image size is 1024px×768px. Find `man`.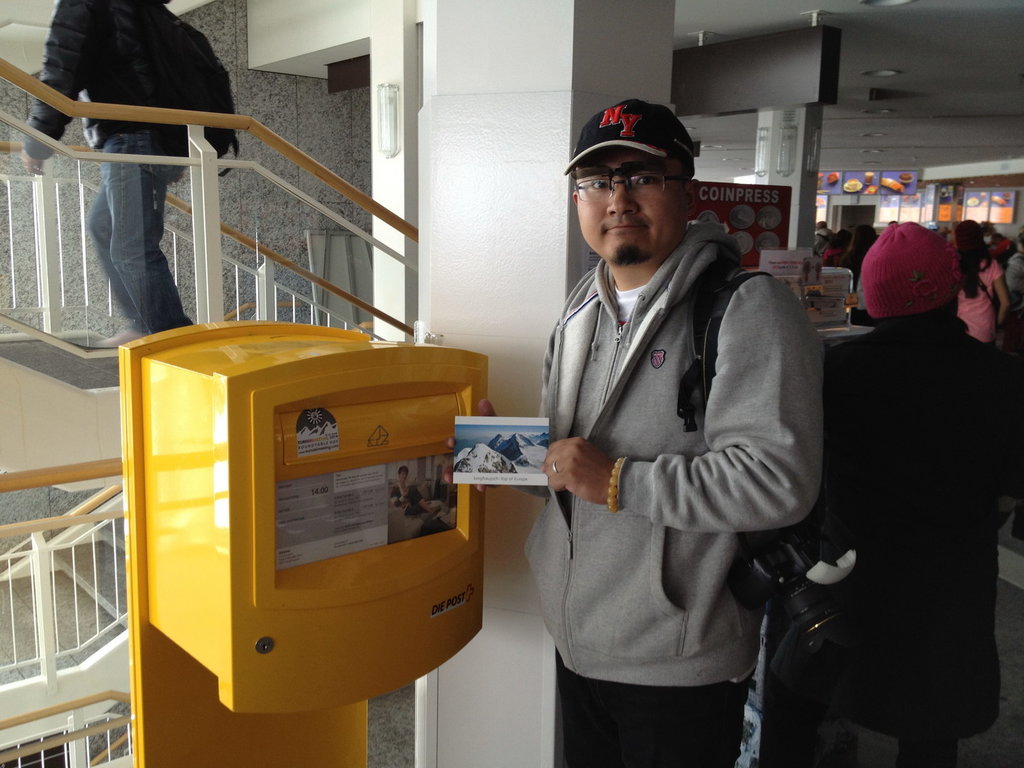
select_region(997, 225, 1023, 316).
